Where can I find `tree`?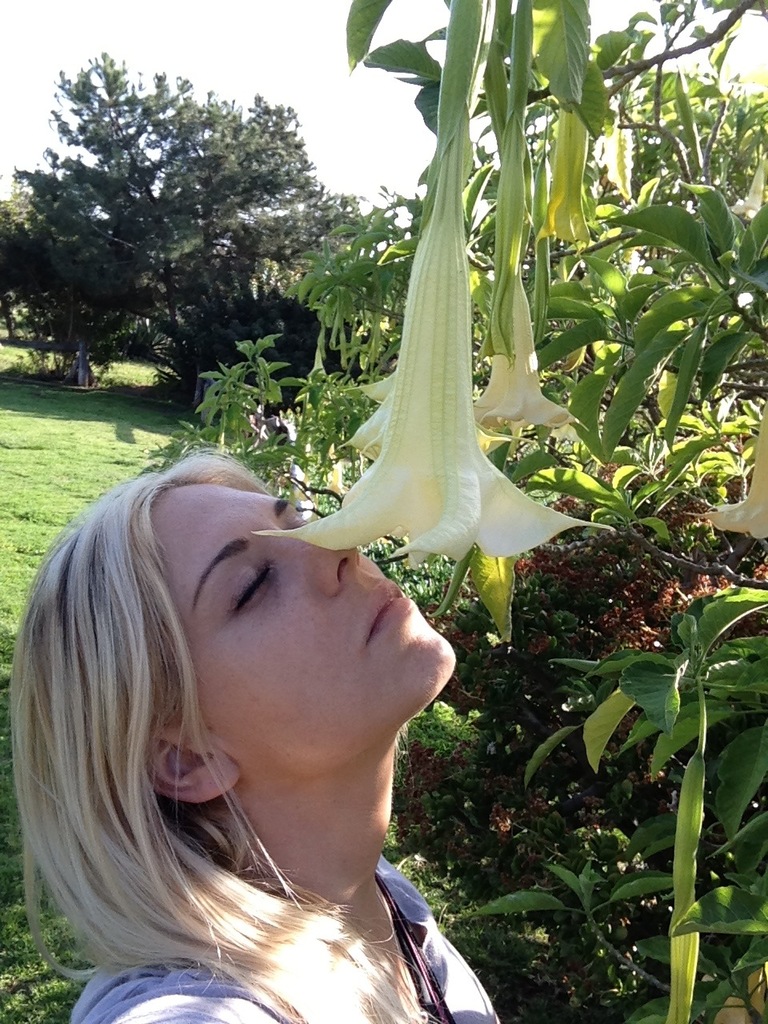
You can find it at bbox=[114, 0, 767, 1023].
